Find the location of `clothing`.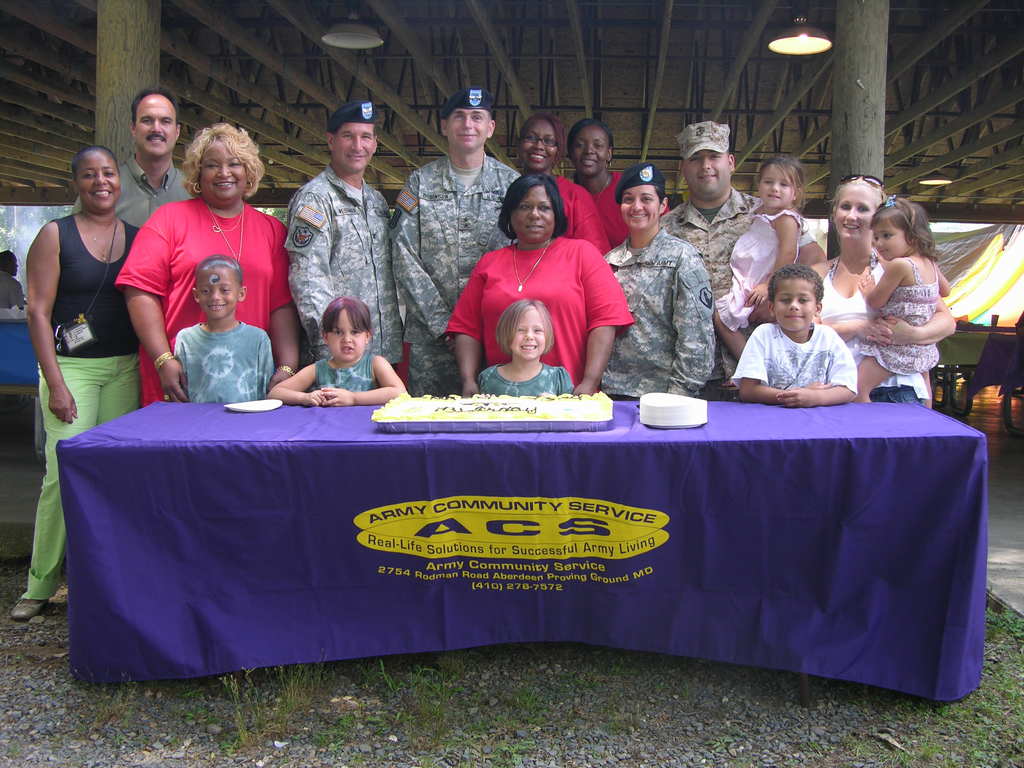
Location: <region>77, 154, 214, 225</region>.
